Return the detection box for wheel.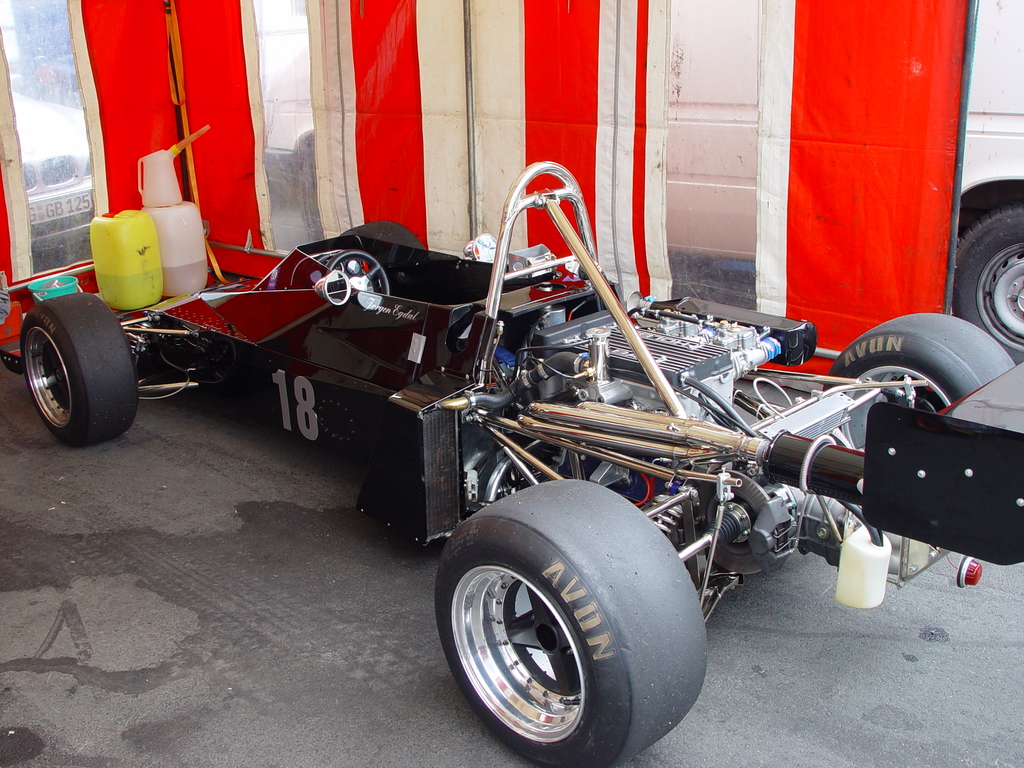
(x1=328, y1=252, x2=390, y2=295).
